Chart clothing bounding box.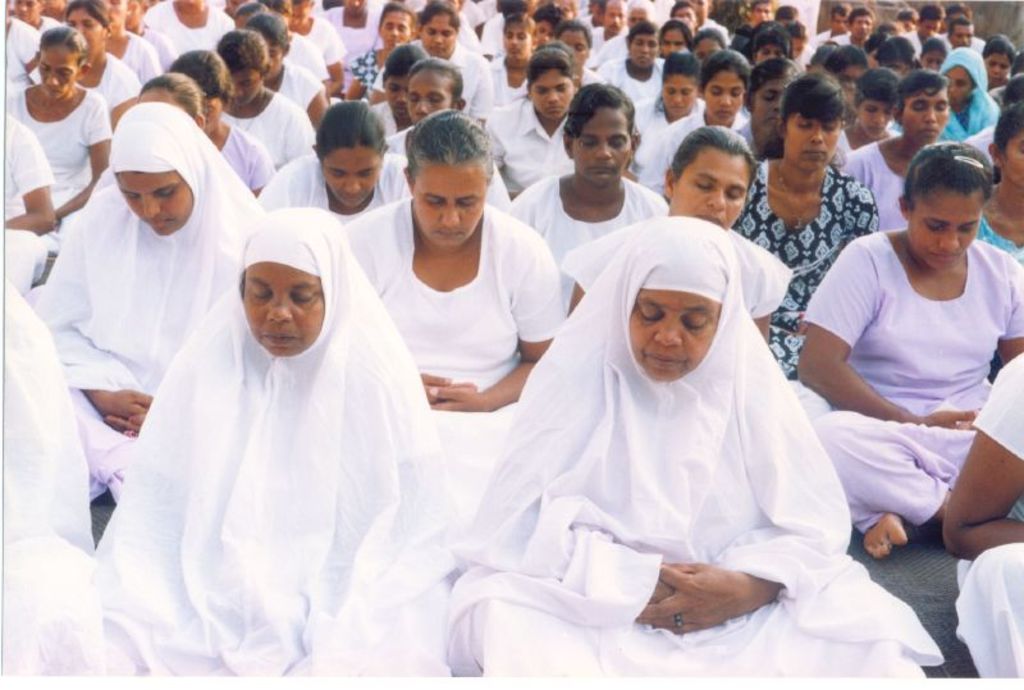
Charted: x1=493 y1=88 x2=573 y2=188.
